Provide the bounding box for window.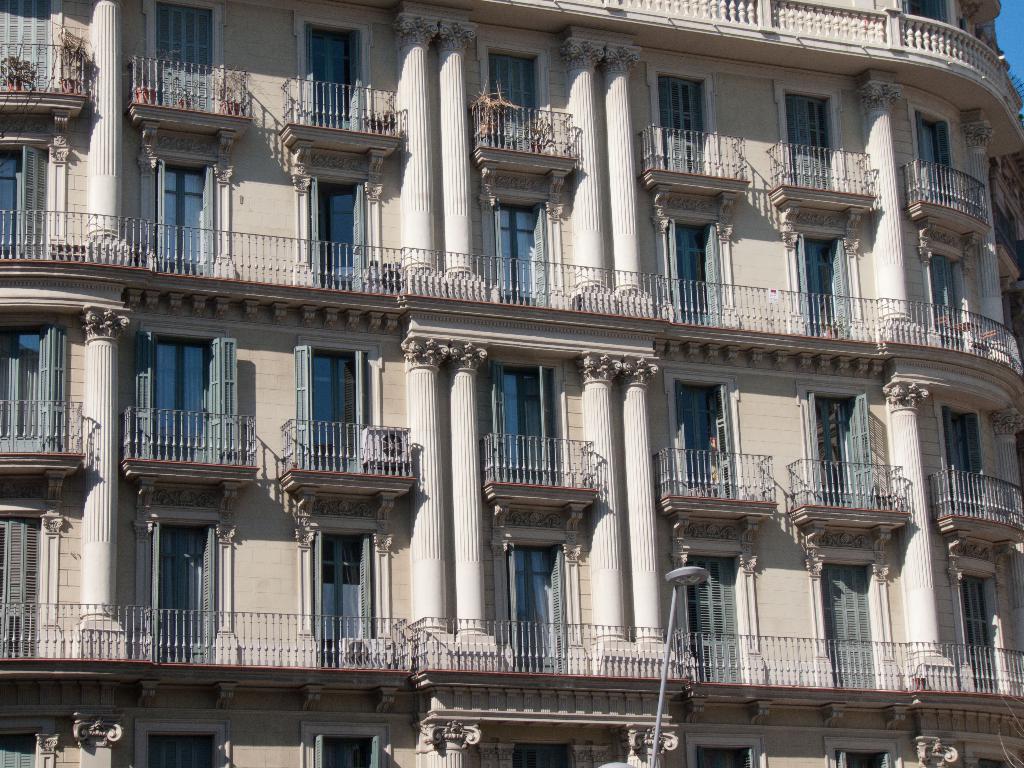
[x1=141, y1=733, x2=215, y2=764].
